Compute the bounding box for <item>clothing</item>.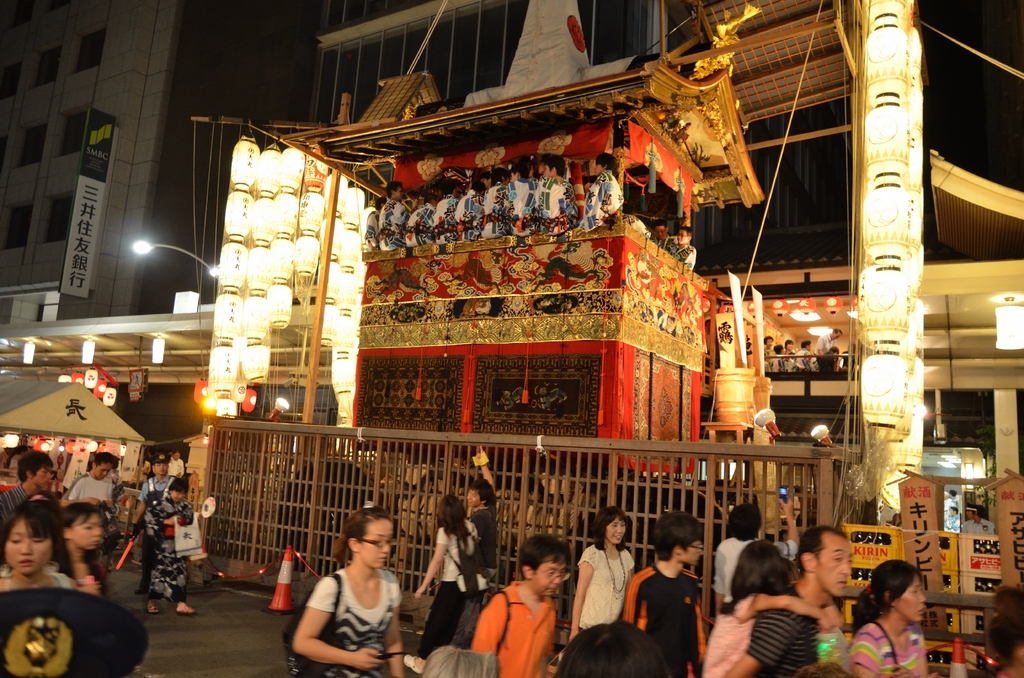
(746,592,839,674).
